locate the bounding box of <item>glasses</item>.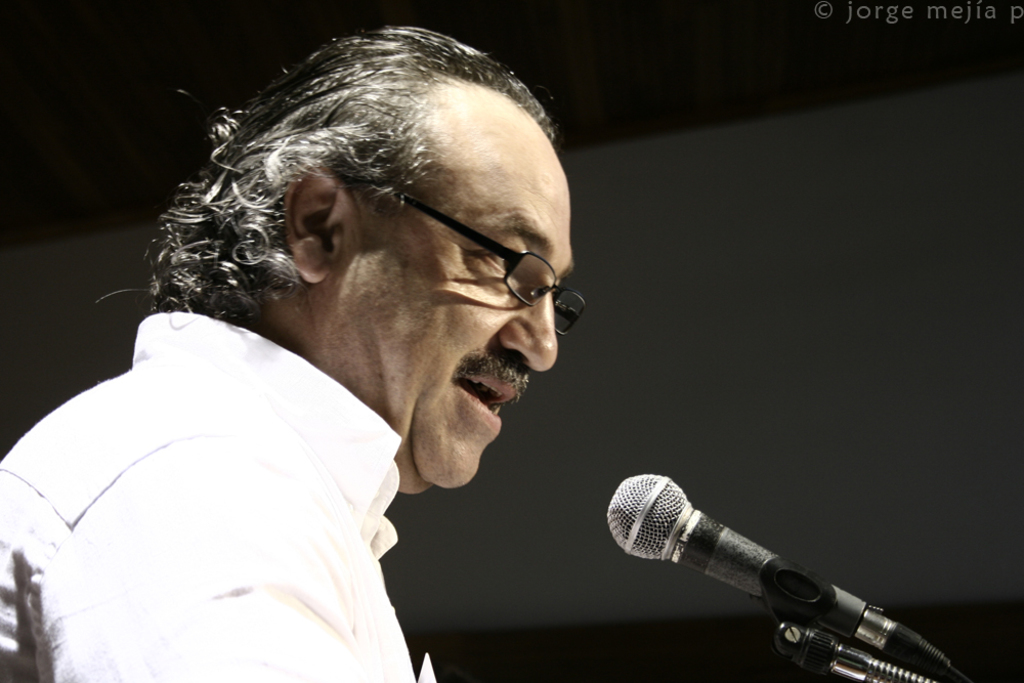
Bounding box: crop(390, 198, 582, 328).
